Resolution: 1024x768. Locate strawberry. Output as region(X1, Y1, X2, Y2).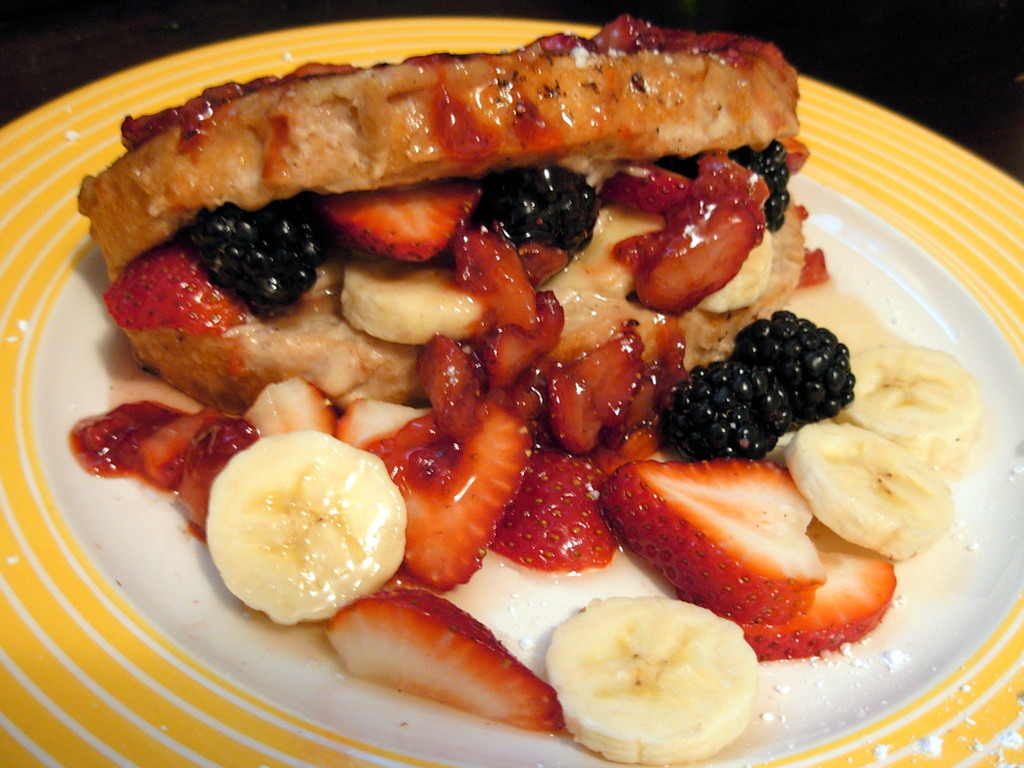
region(740, 522, 902, 666).
